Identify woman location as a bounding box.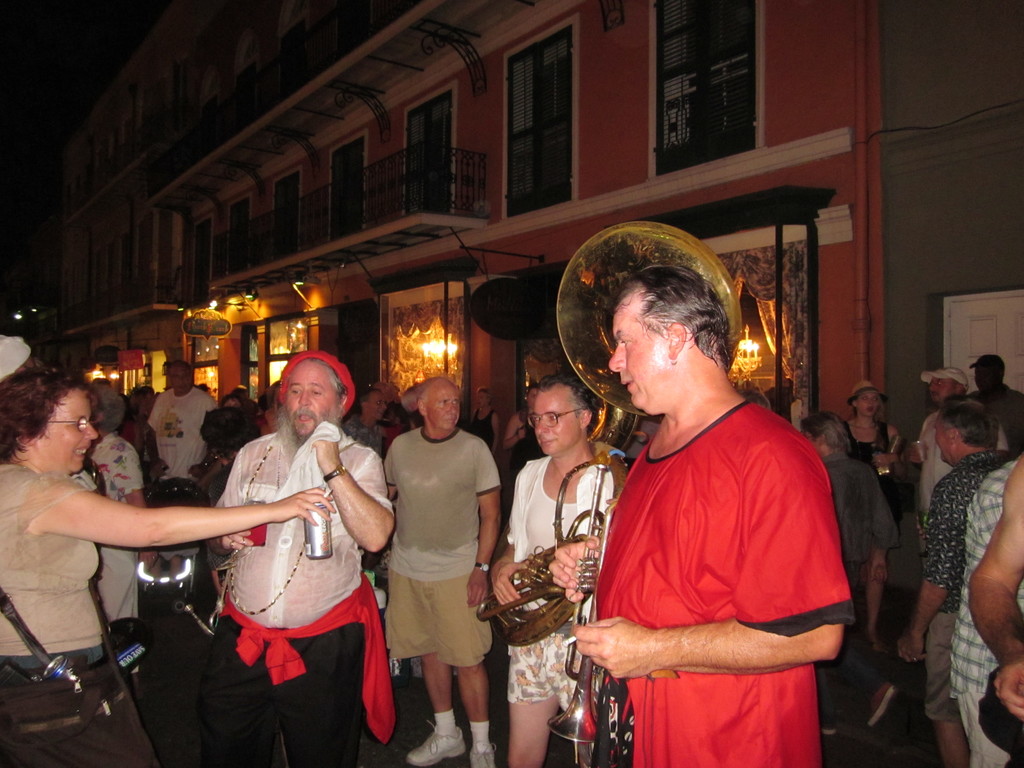
467:387:499:449.
